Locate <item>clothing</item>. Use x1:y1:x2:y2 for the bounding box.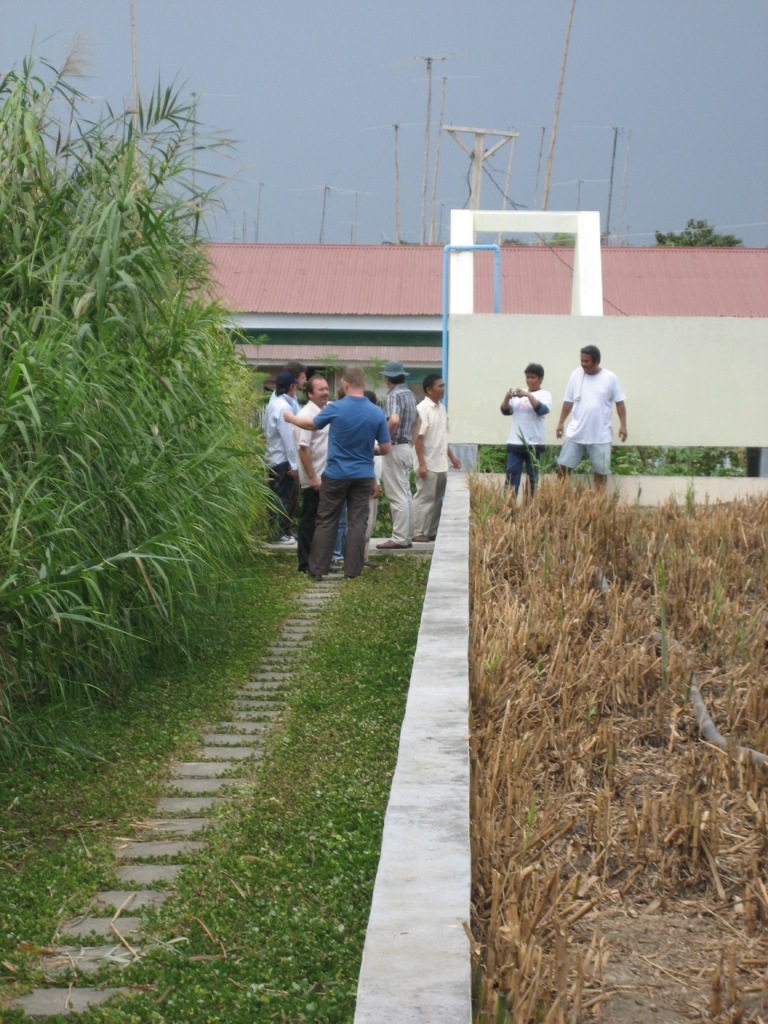
315:386:395:585.
